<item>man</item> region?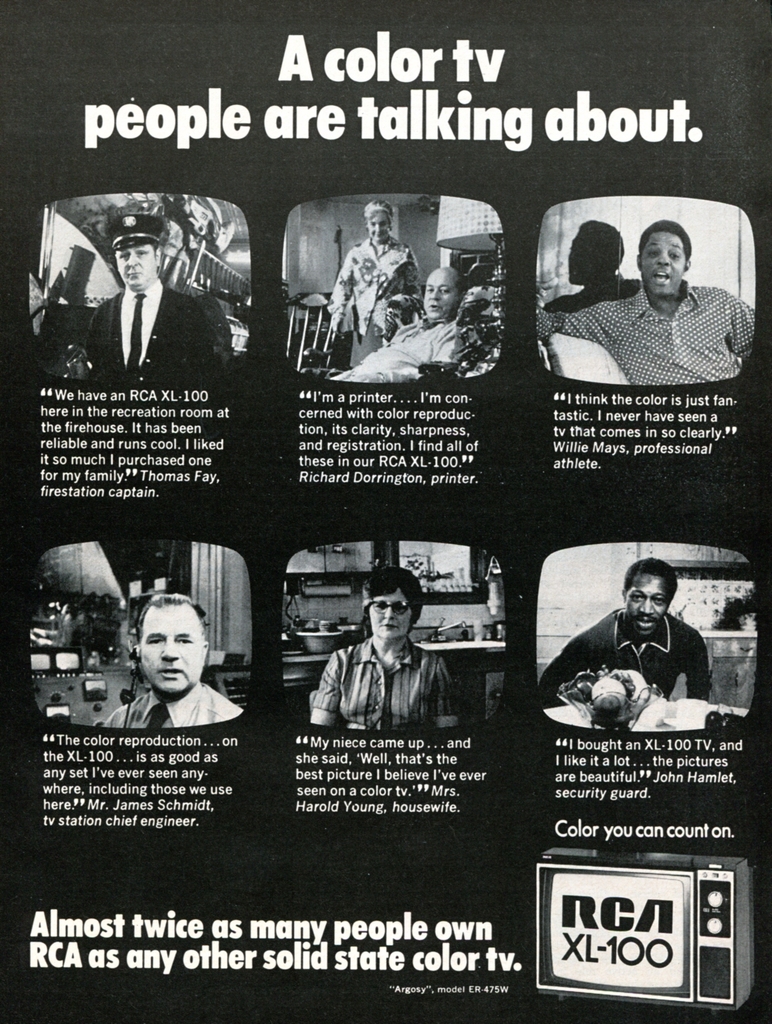
(84, 212, 217, 376)
